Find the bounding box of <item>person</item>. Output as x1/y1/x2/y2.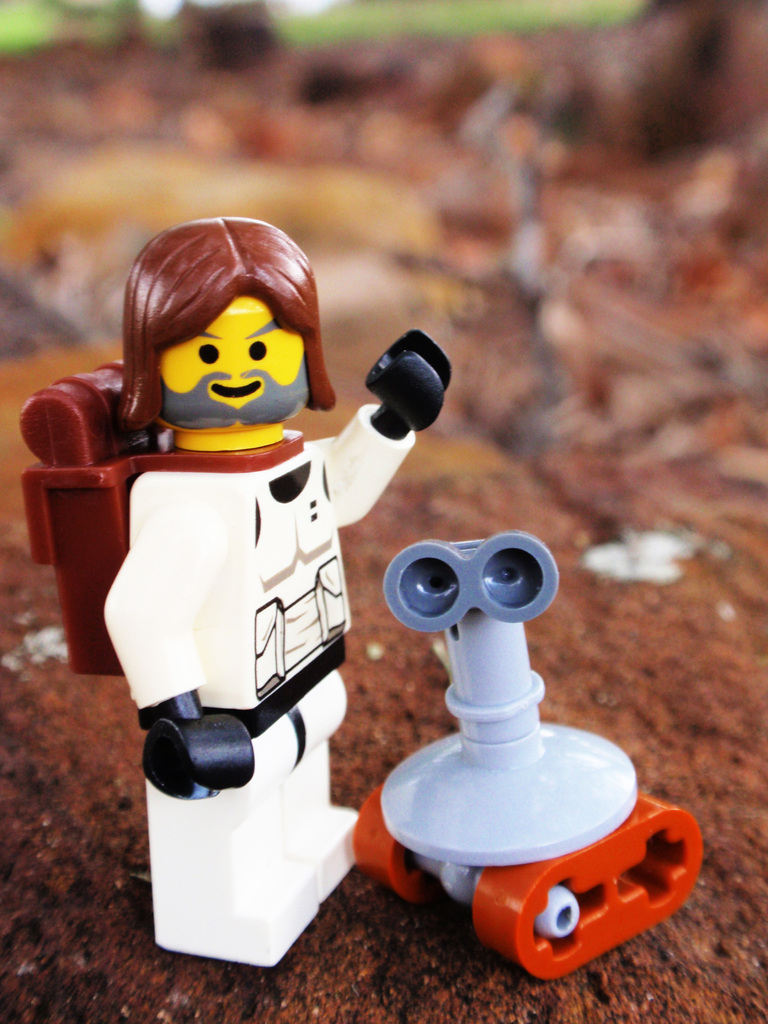
101/220/452/967.
